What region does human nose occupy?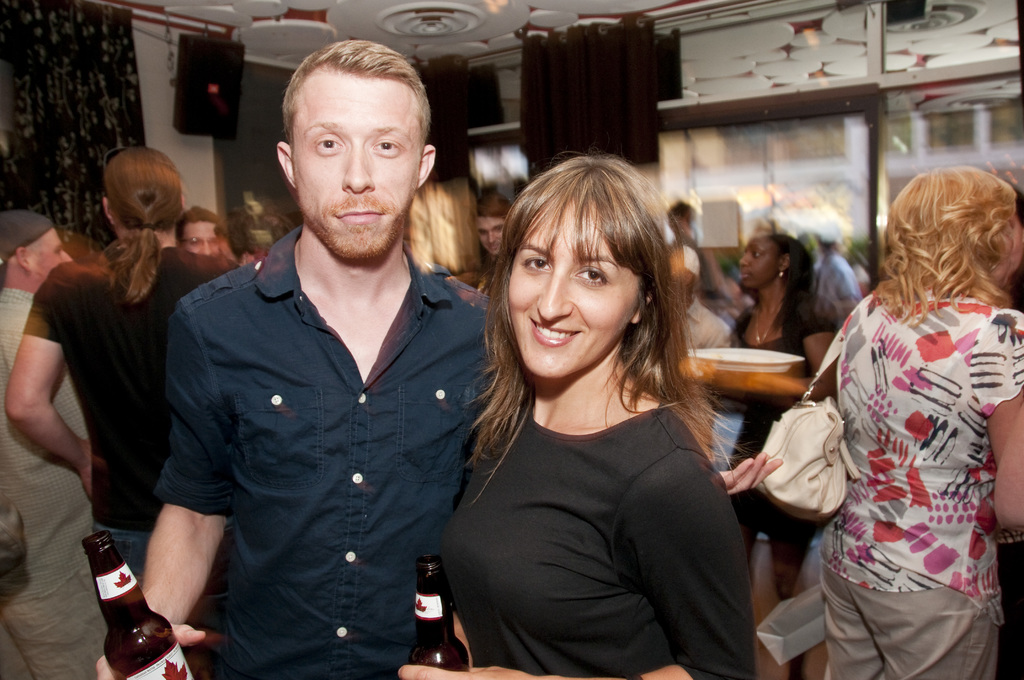
340/143/372/191.
